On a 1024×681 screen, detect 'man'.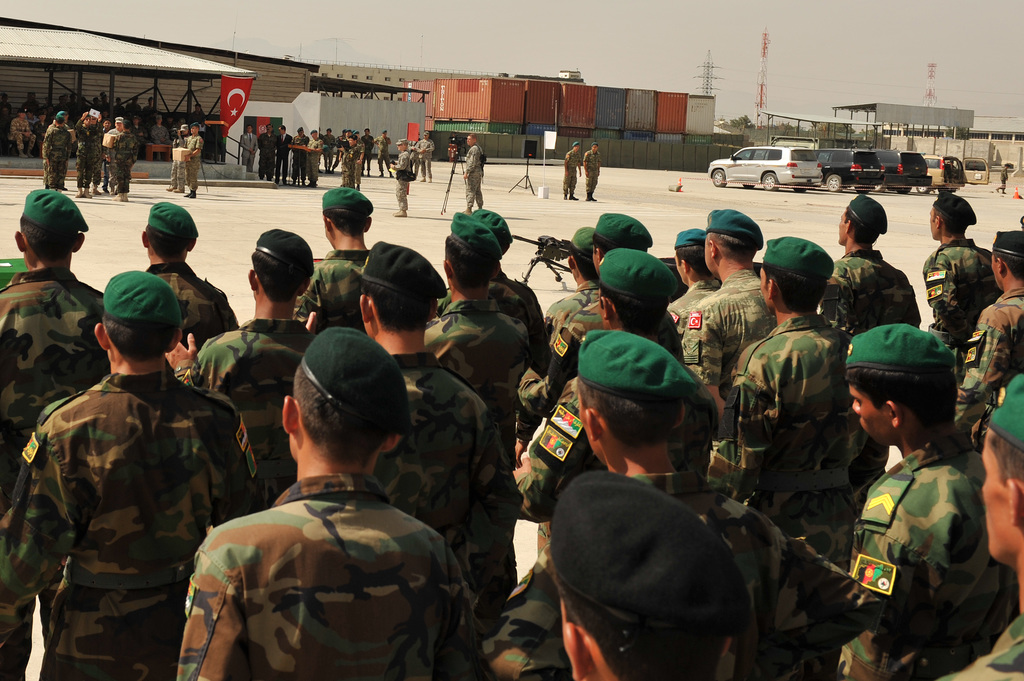
box(7, 108, 38, 161).
